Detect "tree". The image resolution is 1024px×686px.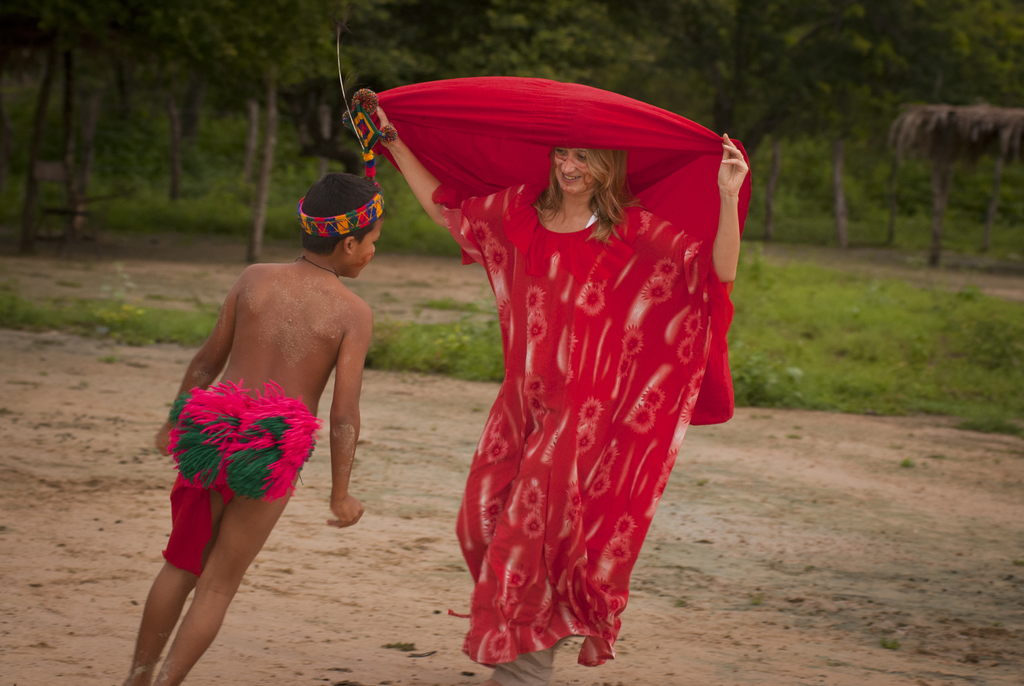
<box>0,0,130,255</box>.
